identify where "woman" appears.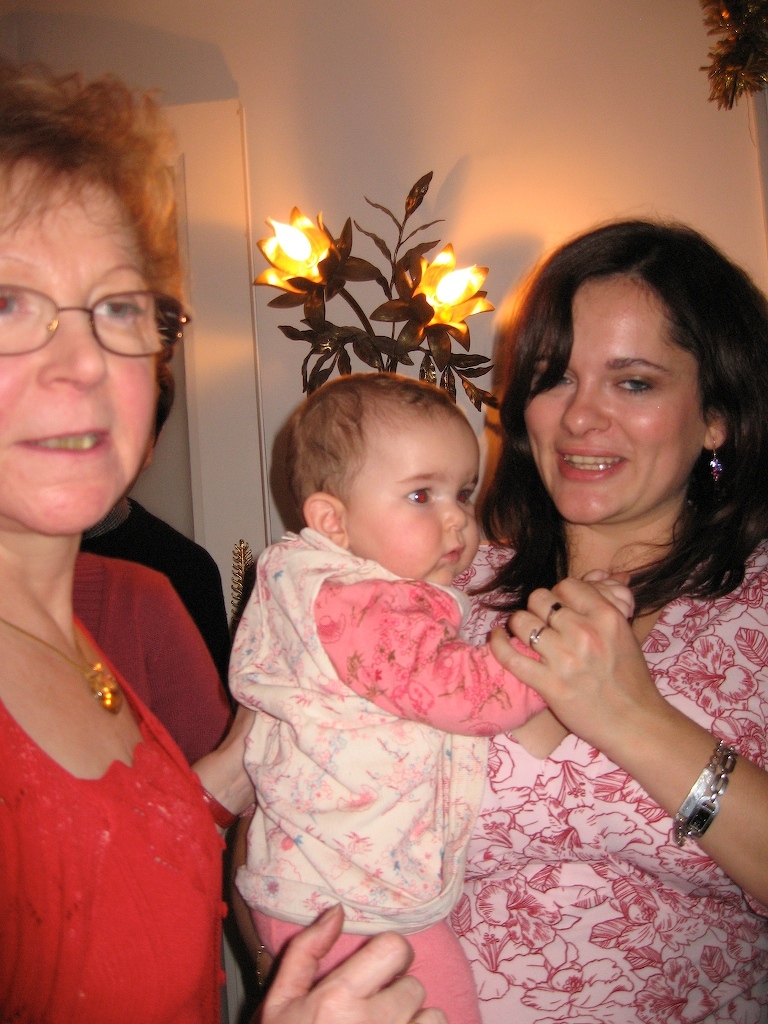
Appears at <box>0,47,444,1023</box>.
